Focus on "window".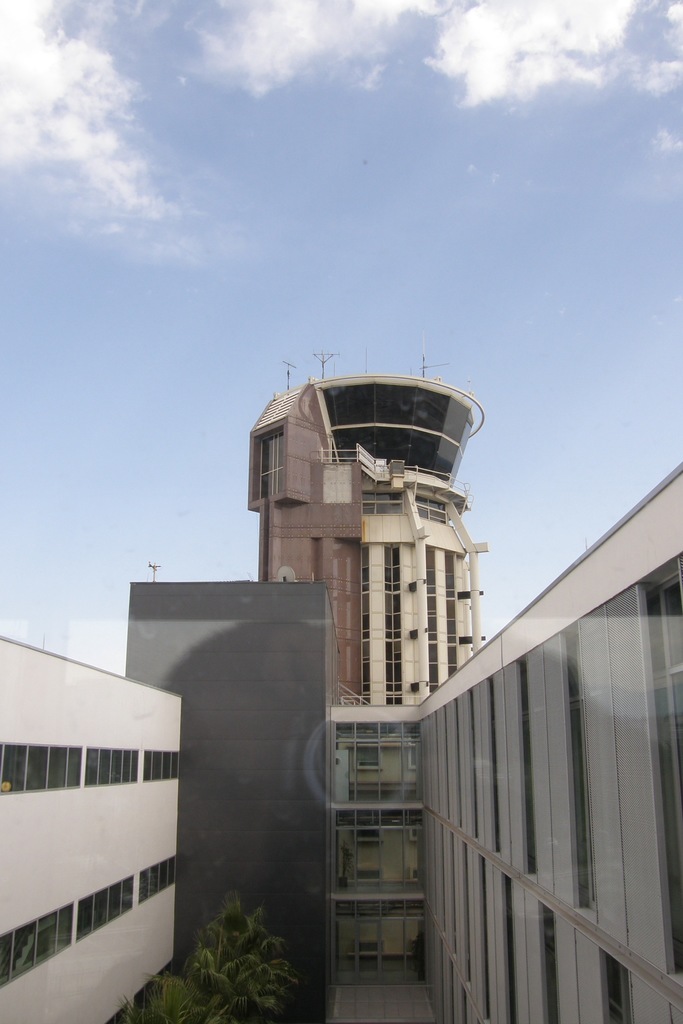
Focused at [x1=74, y1=876, x2=134, y2=944].
